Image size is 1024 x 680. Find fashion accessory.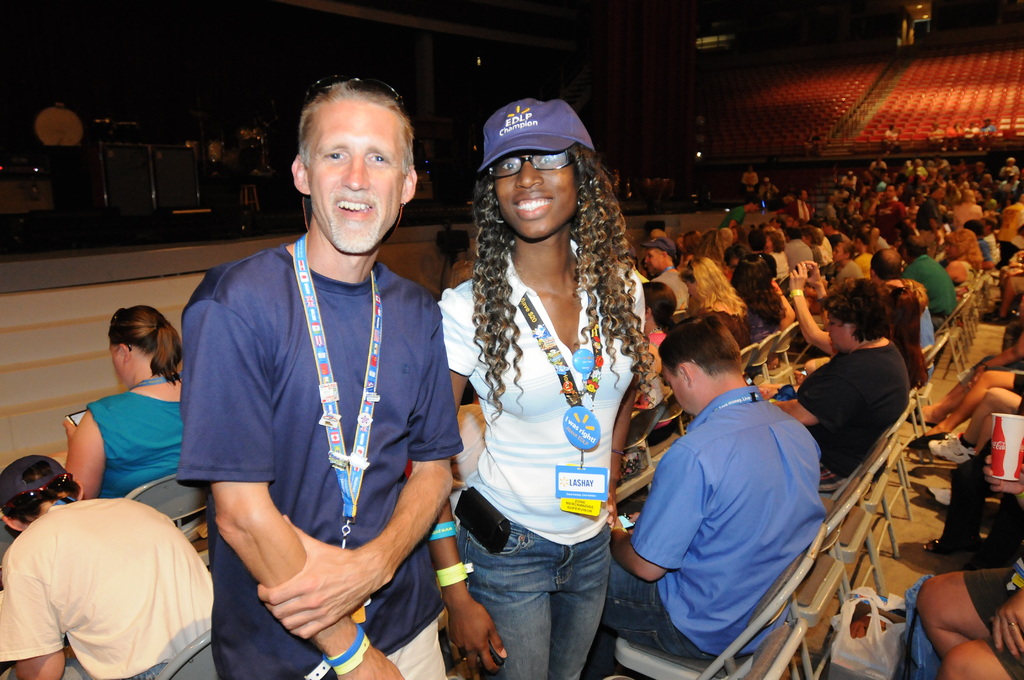
(886, 283, 908, 309).
